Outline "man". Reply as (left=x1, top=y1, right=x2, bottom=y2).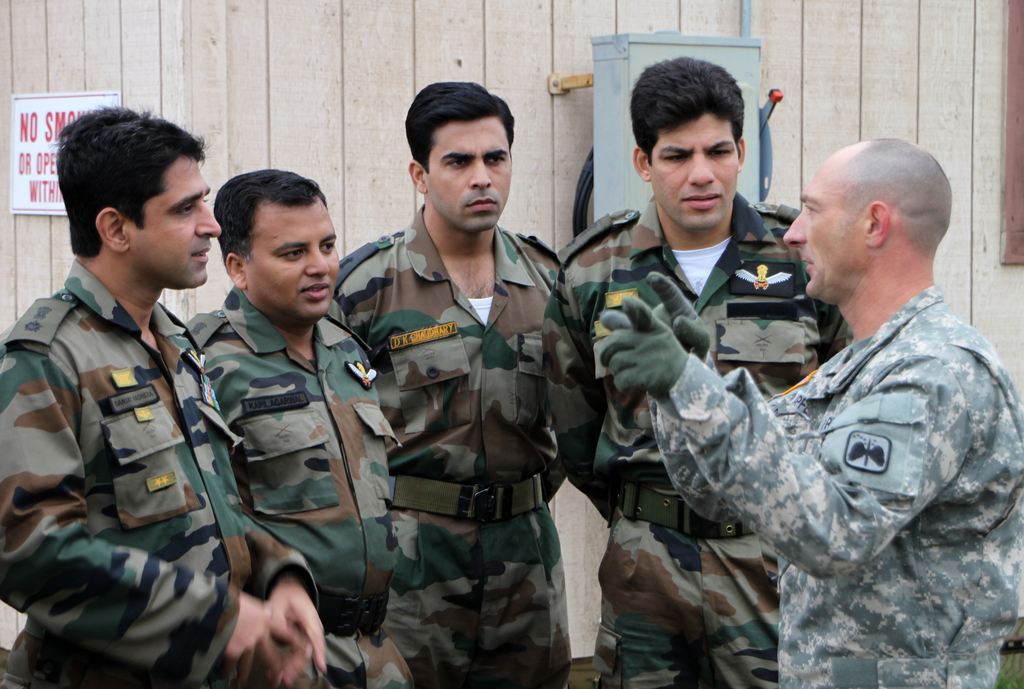
(left=179, top=169, right=415, bottom=688).
